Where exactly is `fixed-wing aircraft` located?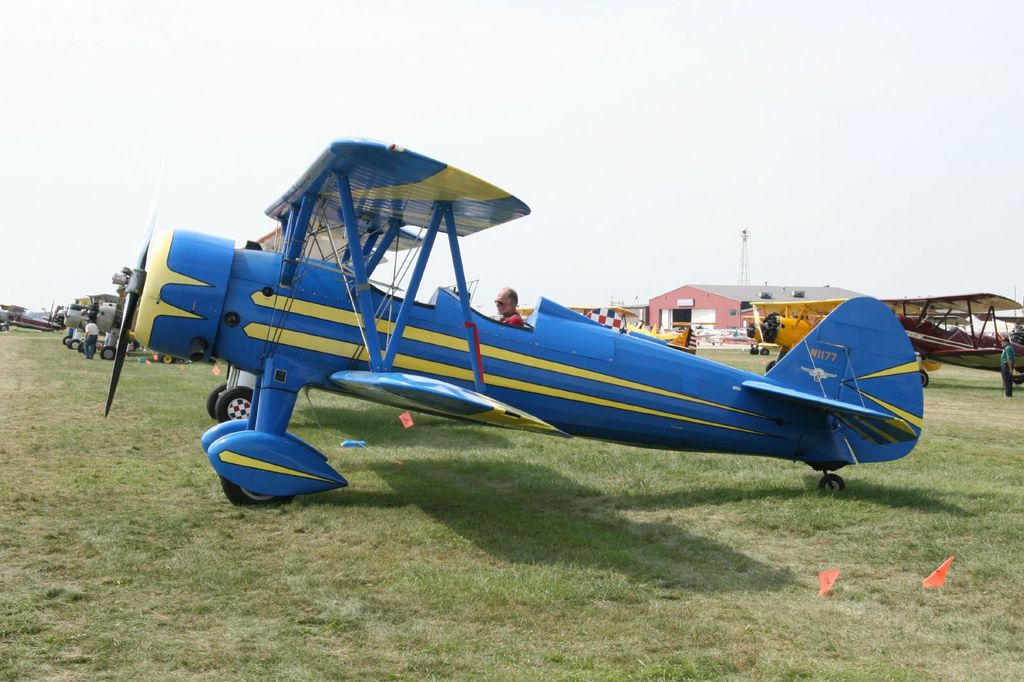
Its bounding box is 106,137,924,505.
